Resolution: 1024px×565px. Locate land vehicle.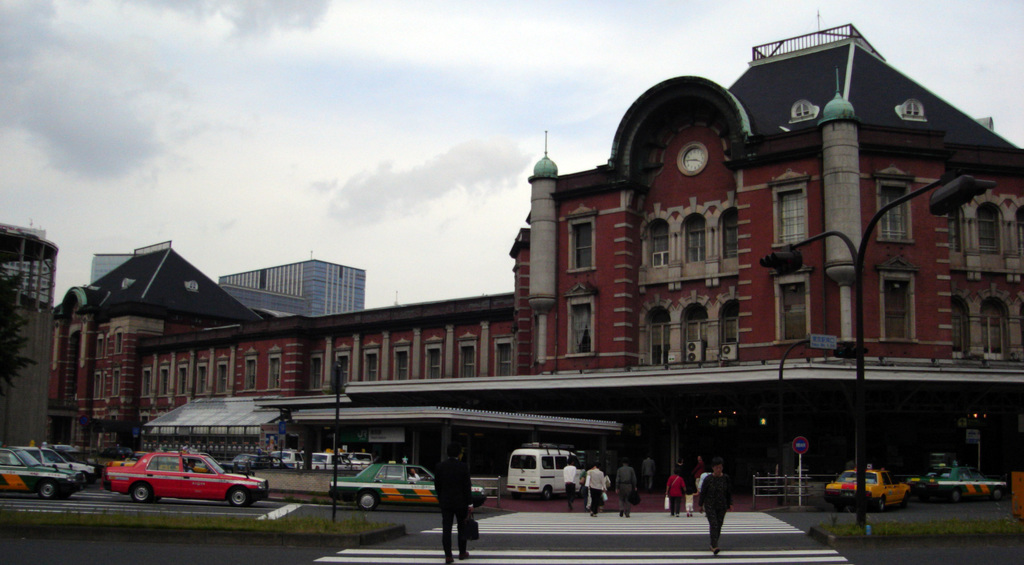
Rect(0, 446, 88, 500).
